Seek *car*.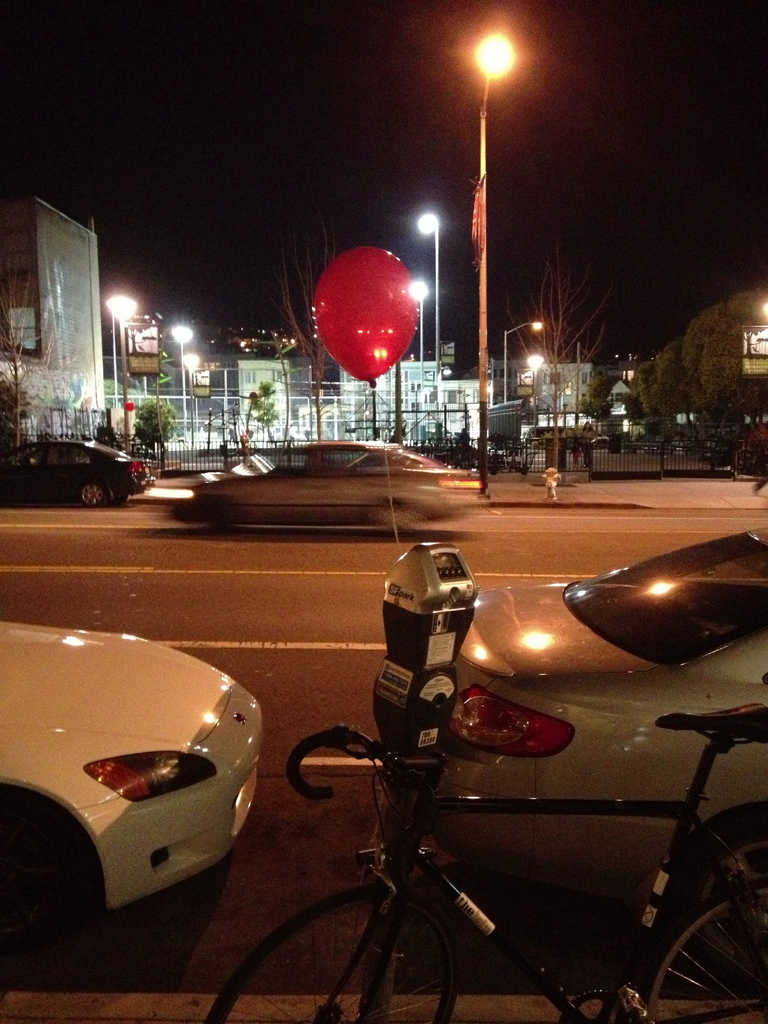
Rect(431, 525, 767, 993).
